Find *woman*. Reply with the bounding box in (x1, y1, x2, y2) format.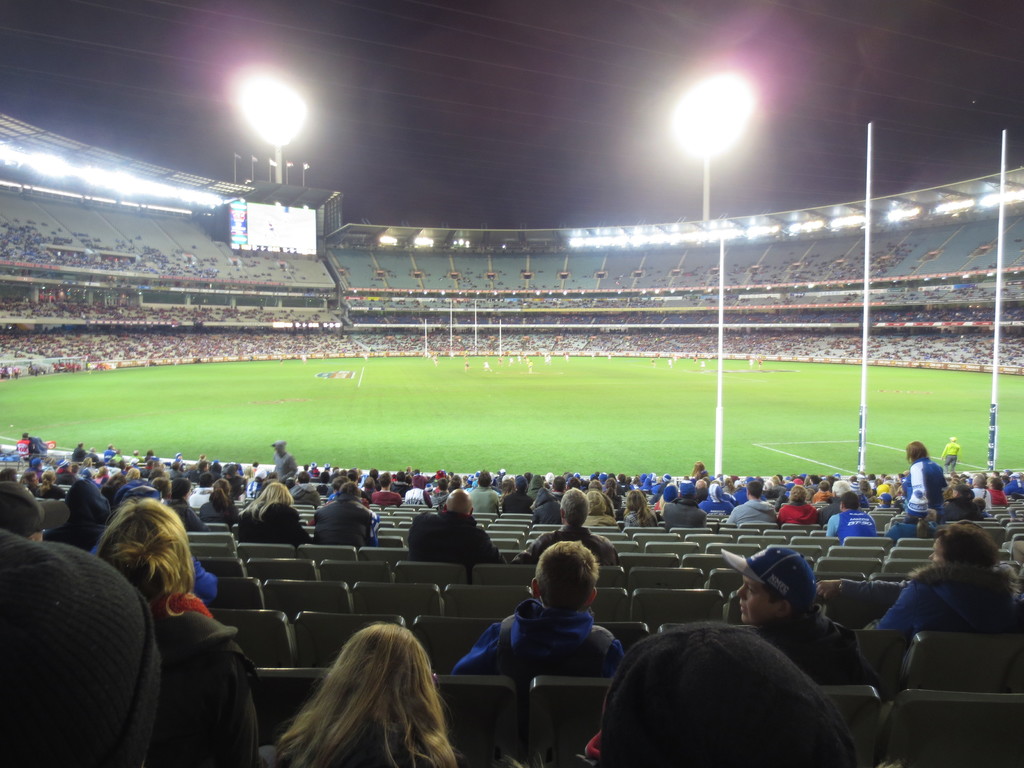
(22, 472, 37, 497).
